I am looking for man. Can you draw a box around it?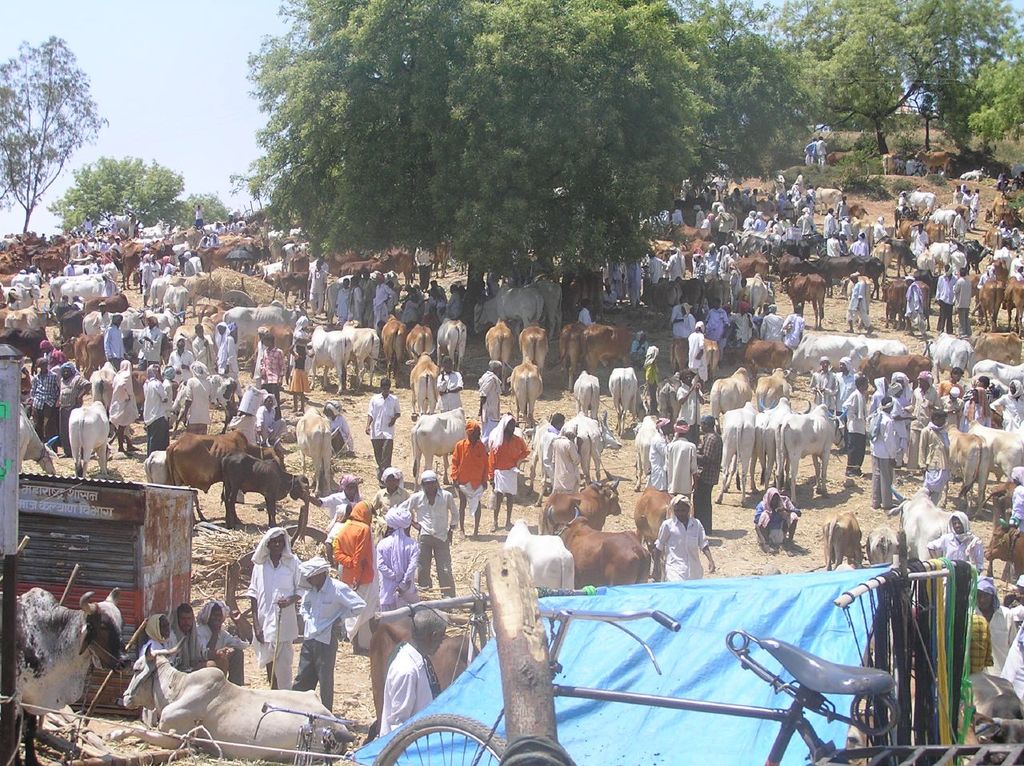
Sure, the bounding box is select_region(105, 315, 123, 363).
